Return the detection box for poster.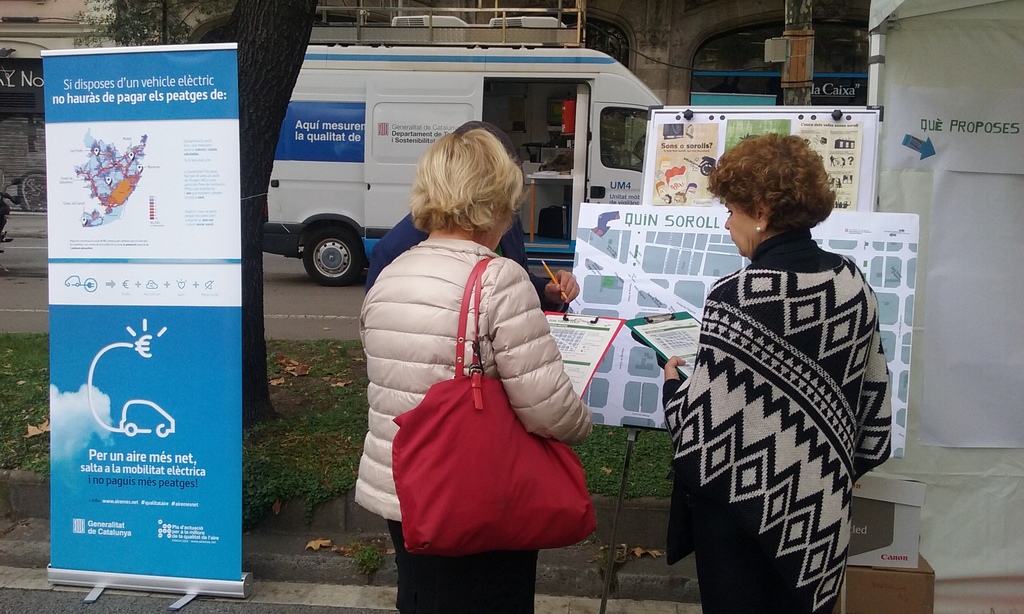
(left=46, top=35, right=242, bottom=579).
